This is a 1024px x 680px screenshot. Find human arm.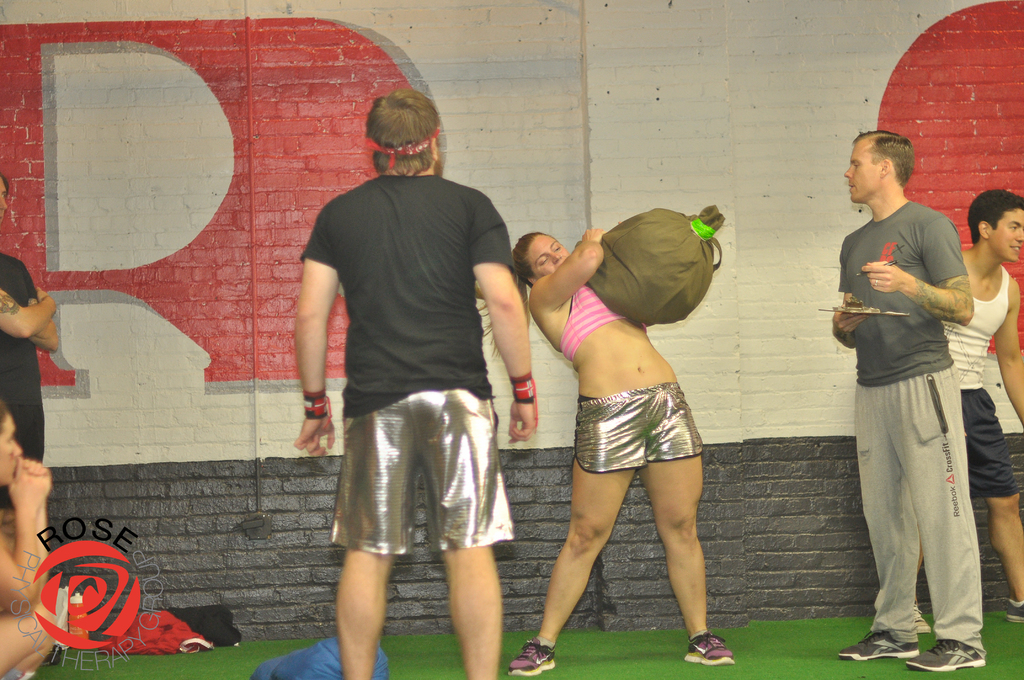
Bounding box: region(856, 218, 976, 329).
